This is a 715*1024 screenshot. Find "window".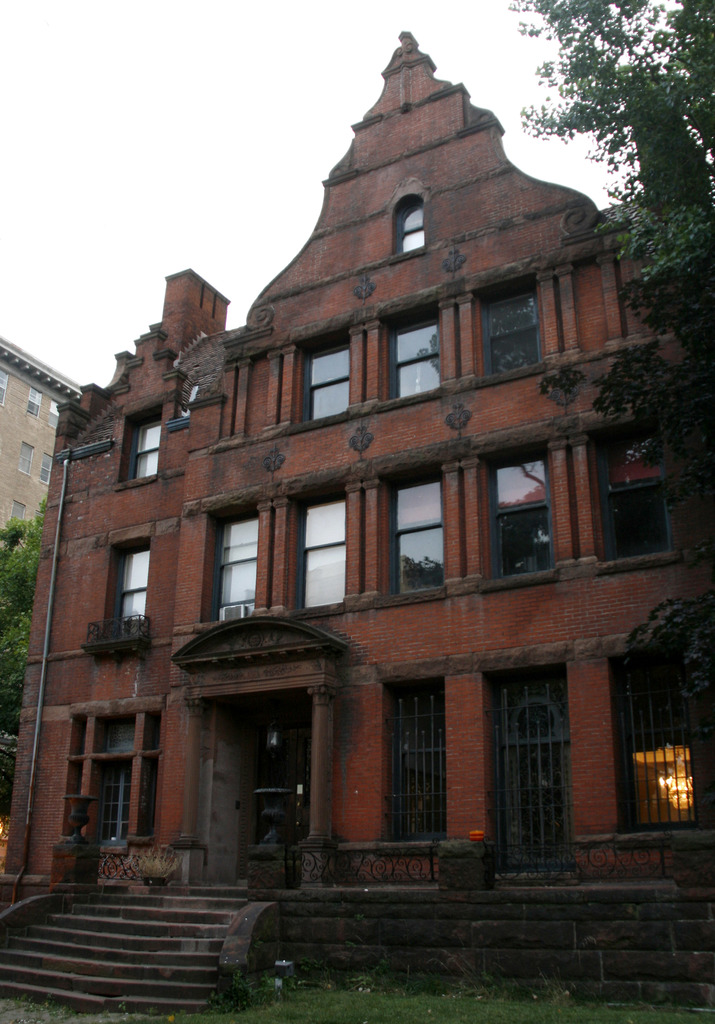
Bounding box: [14, 497, 31, 518].
